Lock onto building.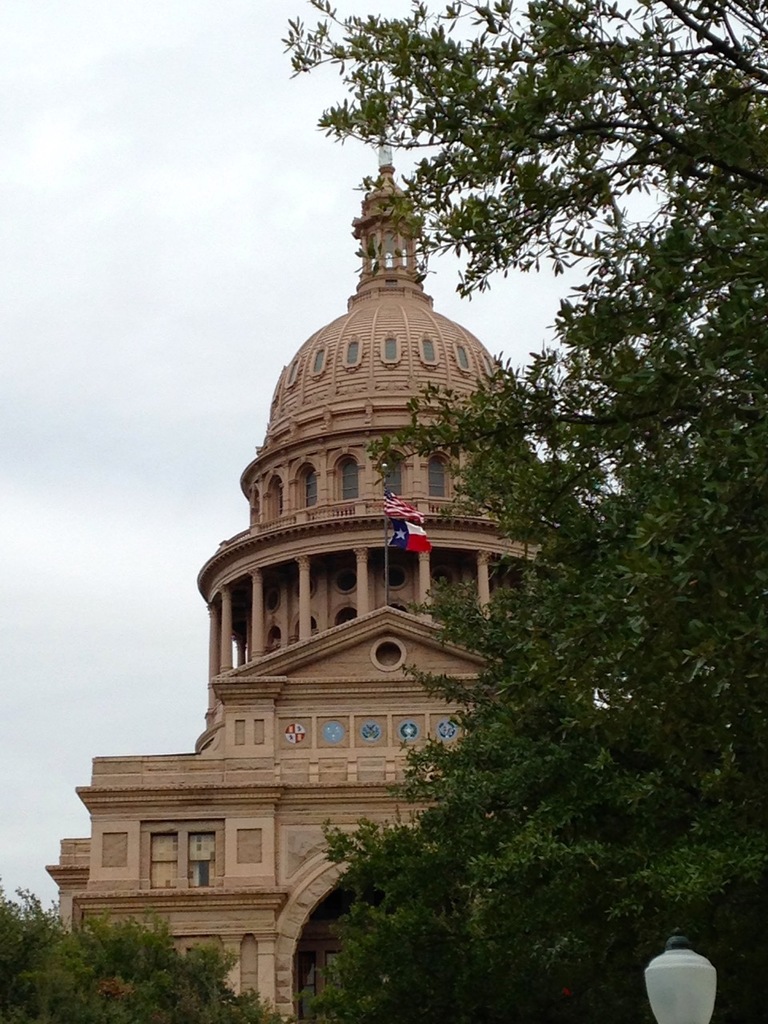
Locked: x1=43 y1=127 x2=596 y2=1019.
